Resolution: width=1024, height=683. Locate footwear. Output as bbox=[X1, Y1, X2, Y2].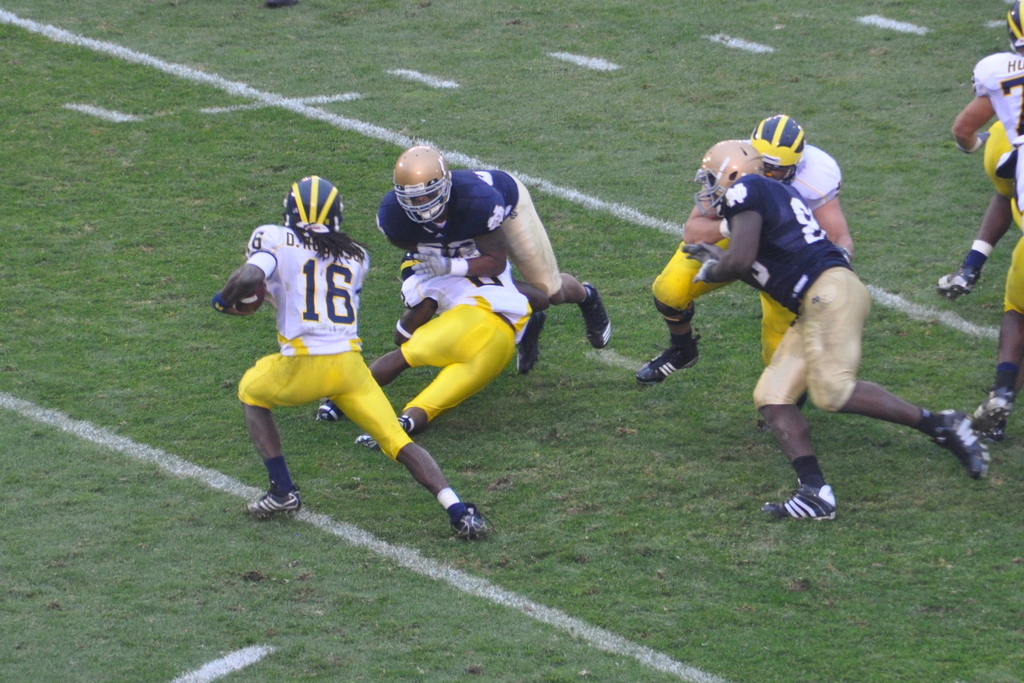
bbox=[972, 384, 1014, 439].
